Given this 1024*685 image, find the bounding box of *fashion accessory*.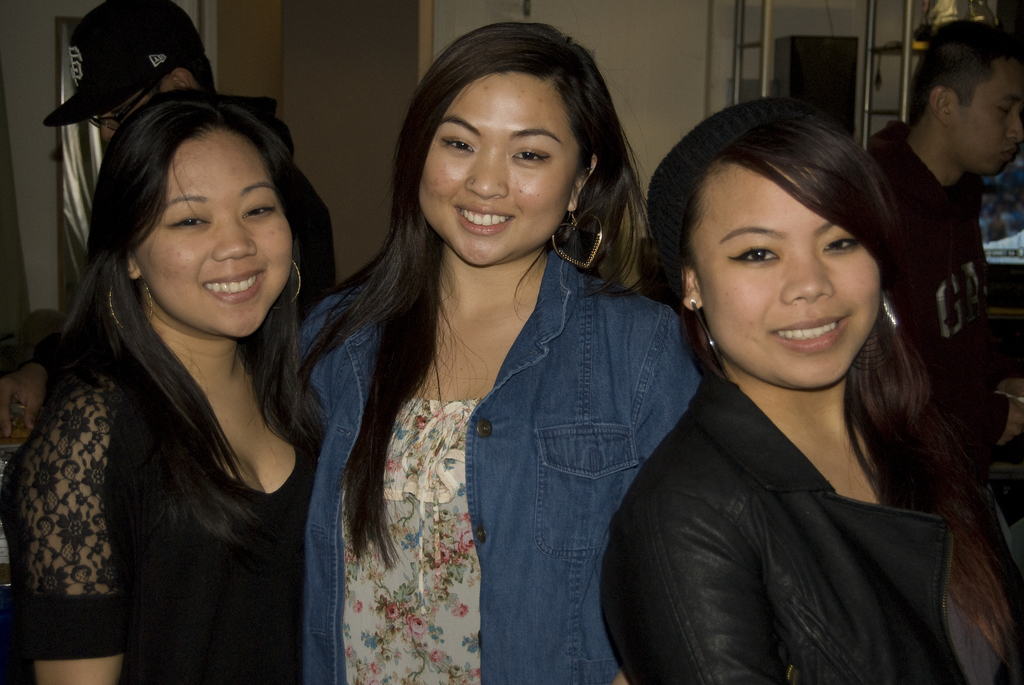
549 209 605 268.
